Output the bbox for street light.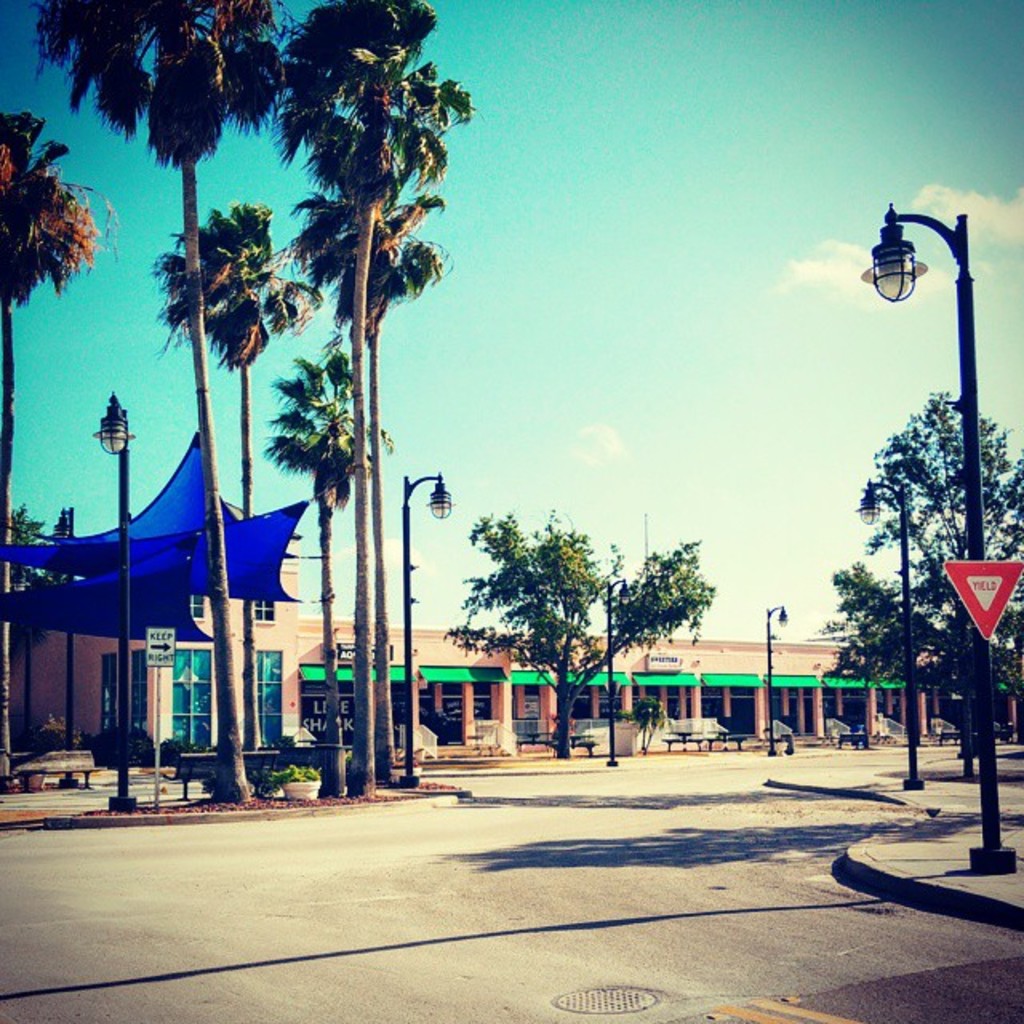
[395, 464, 459, 790].
